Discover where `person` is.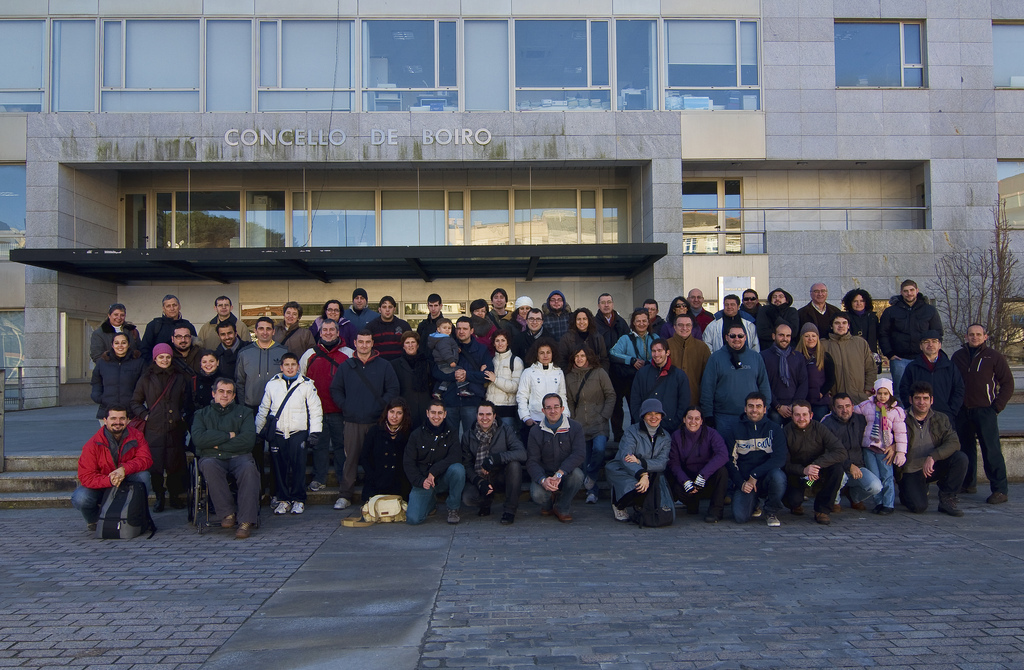
Discovered at <region>255, 353, 320, 513</region>.
